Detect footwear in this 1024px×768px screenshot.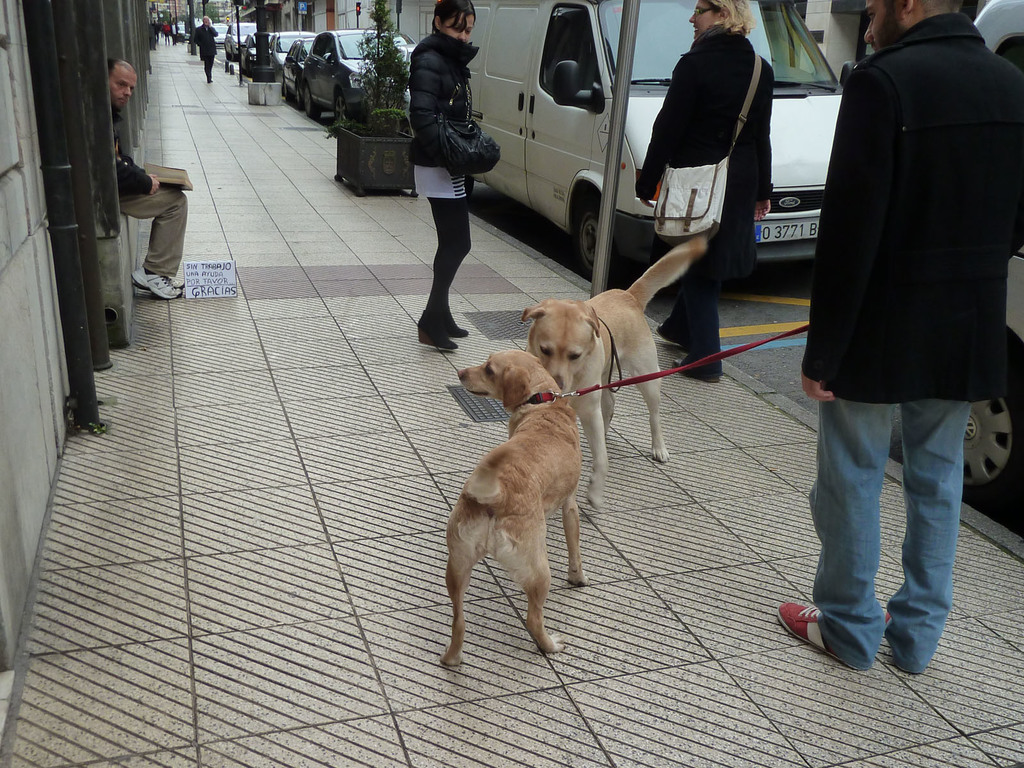
Detection: left=129, top=267, right=182, bottom=299.
